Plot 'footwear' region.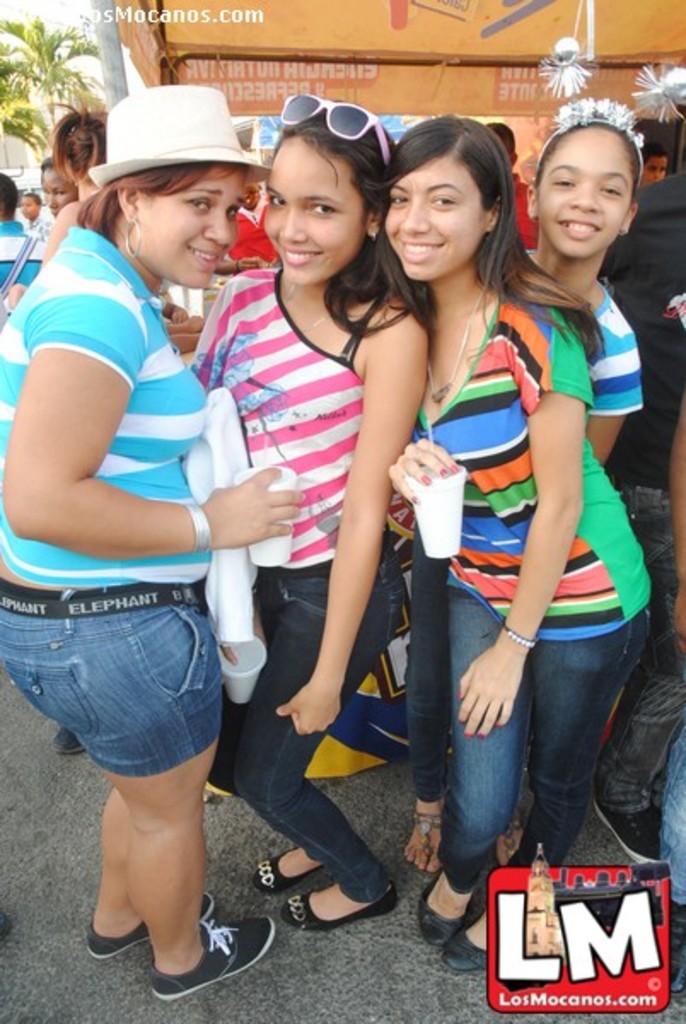
Plotted at bbox(84, 893, 213, 961).
